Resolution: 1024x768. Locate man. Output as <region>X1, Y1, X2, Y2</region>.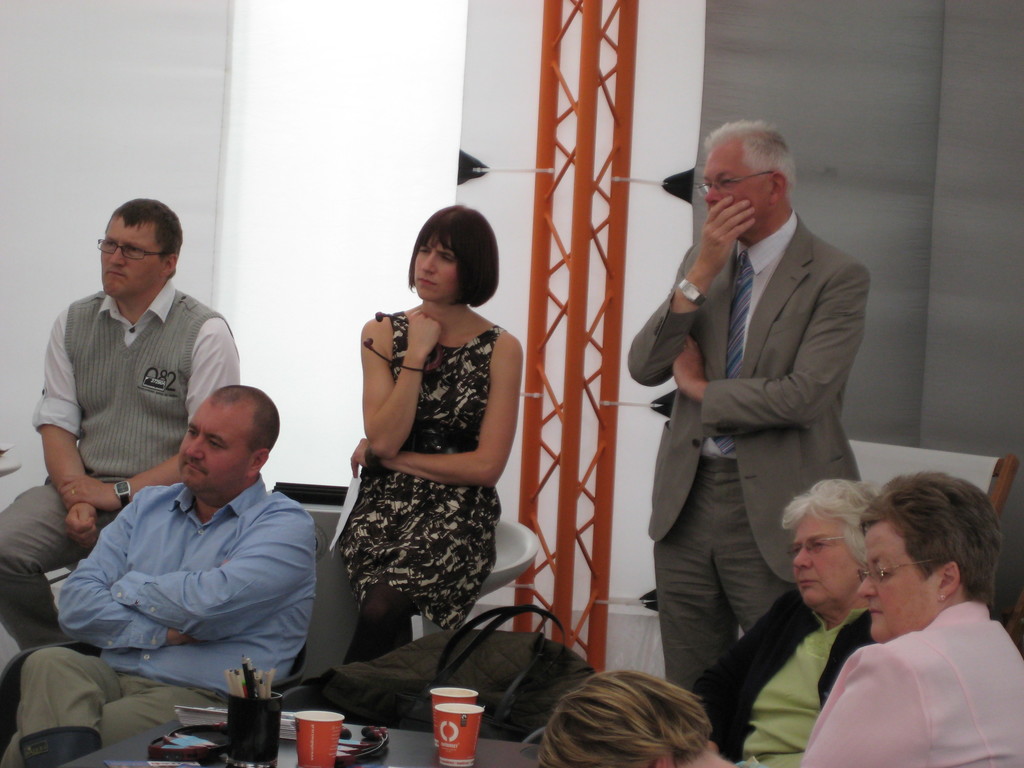
<region>33, 208, 253, 565</region>.
